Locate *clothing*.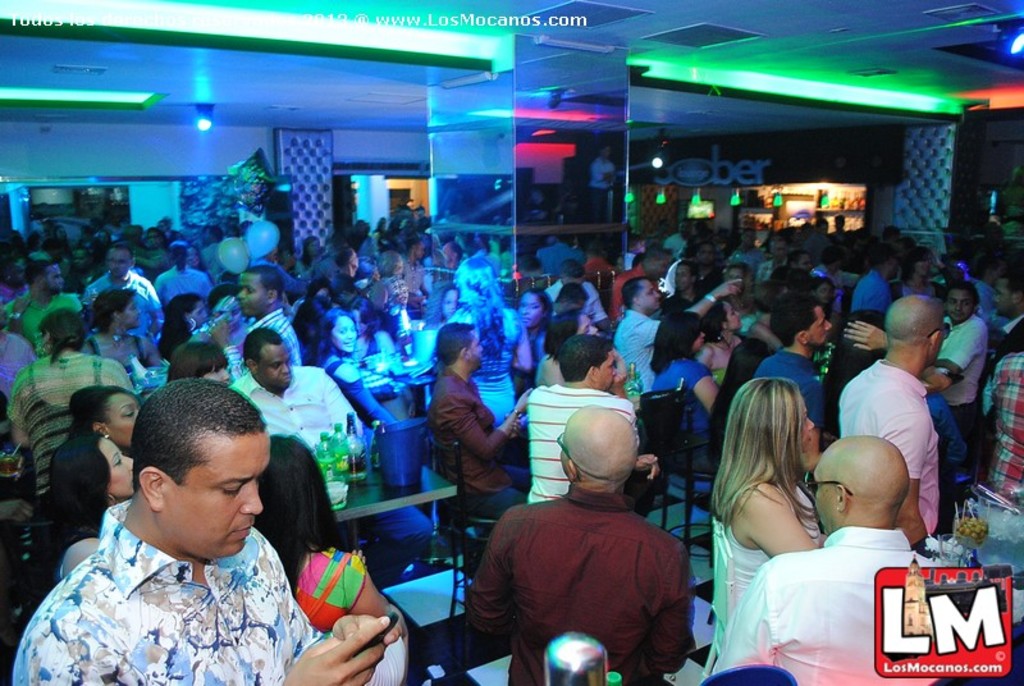
Bounding box: rect(457, 303, 527, 424).
